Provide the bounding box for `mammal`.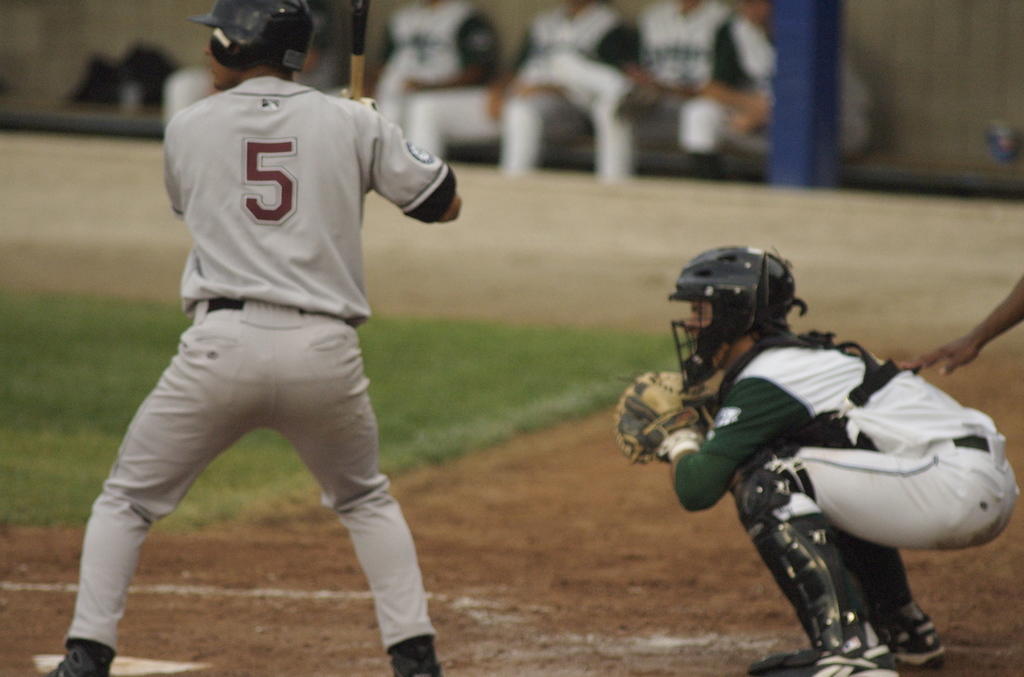
<box>676,0,872,181</box>.
